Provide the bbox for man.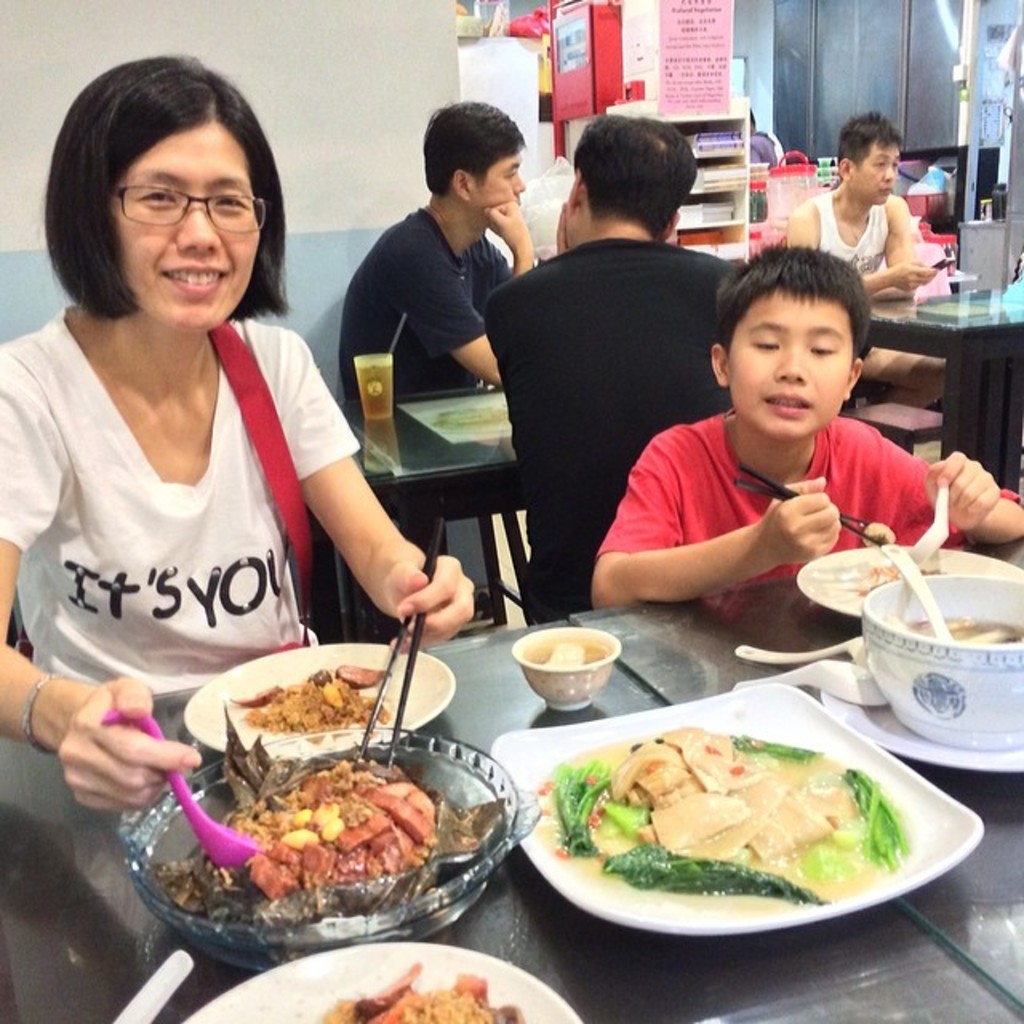
bbox=(787, 109, 930, 314).
